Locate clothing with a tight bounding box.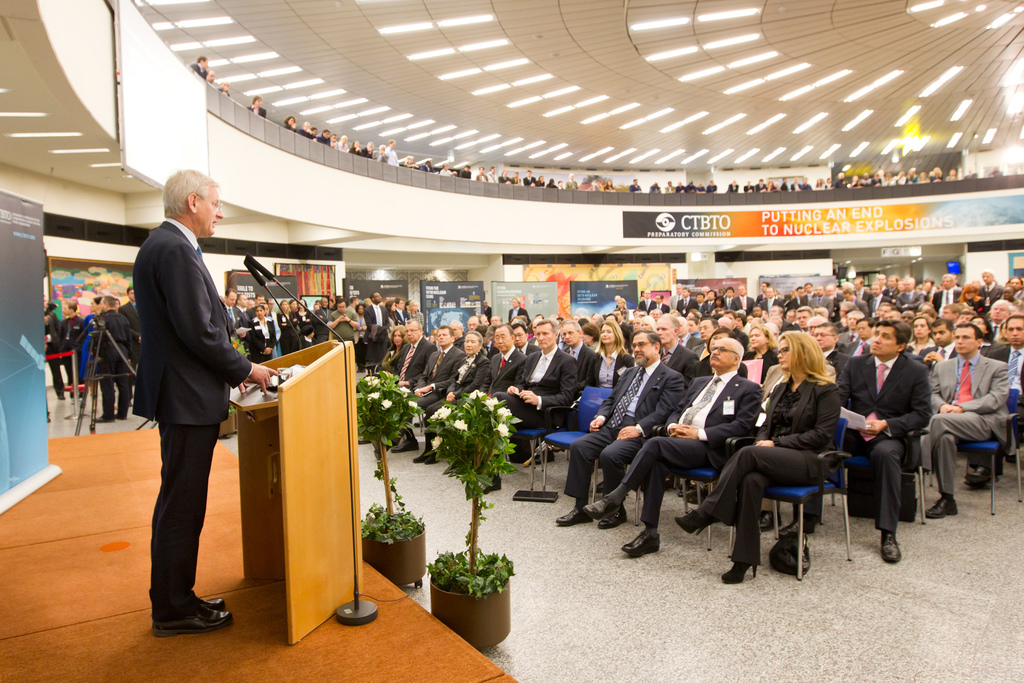
l=400, t=344, r=467, b=428.
